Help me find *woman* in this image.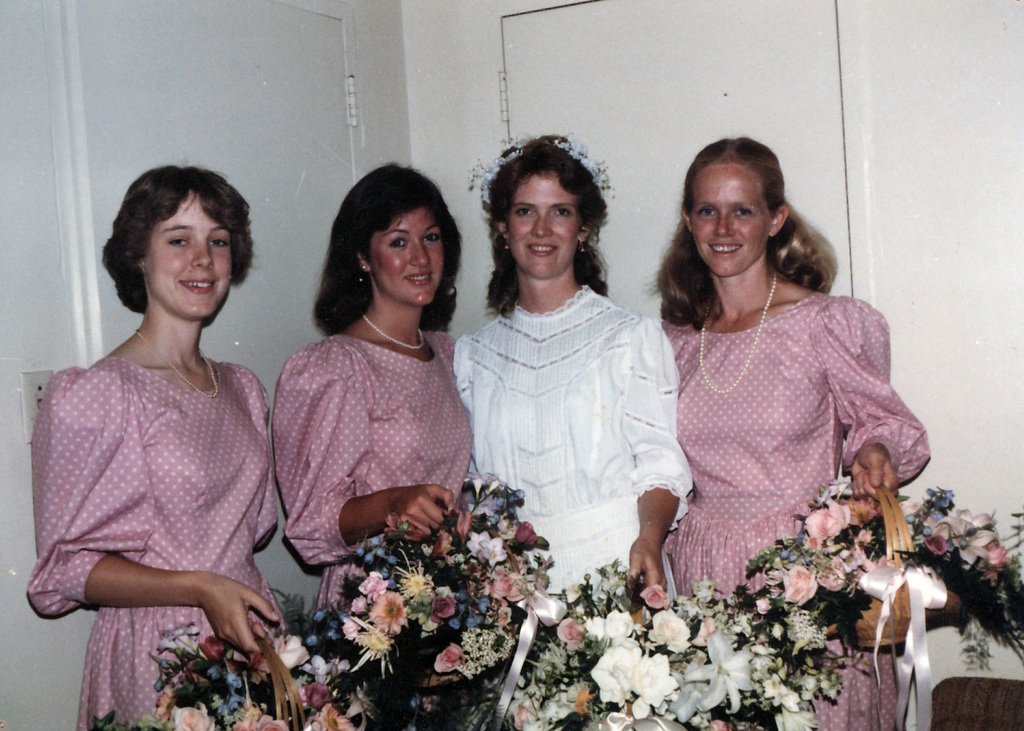
Found it: crop(26, 160, 290, 730).
